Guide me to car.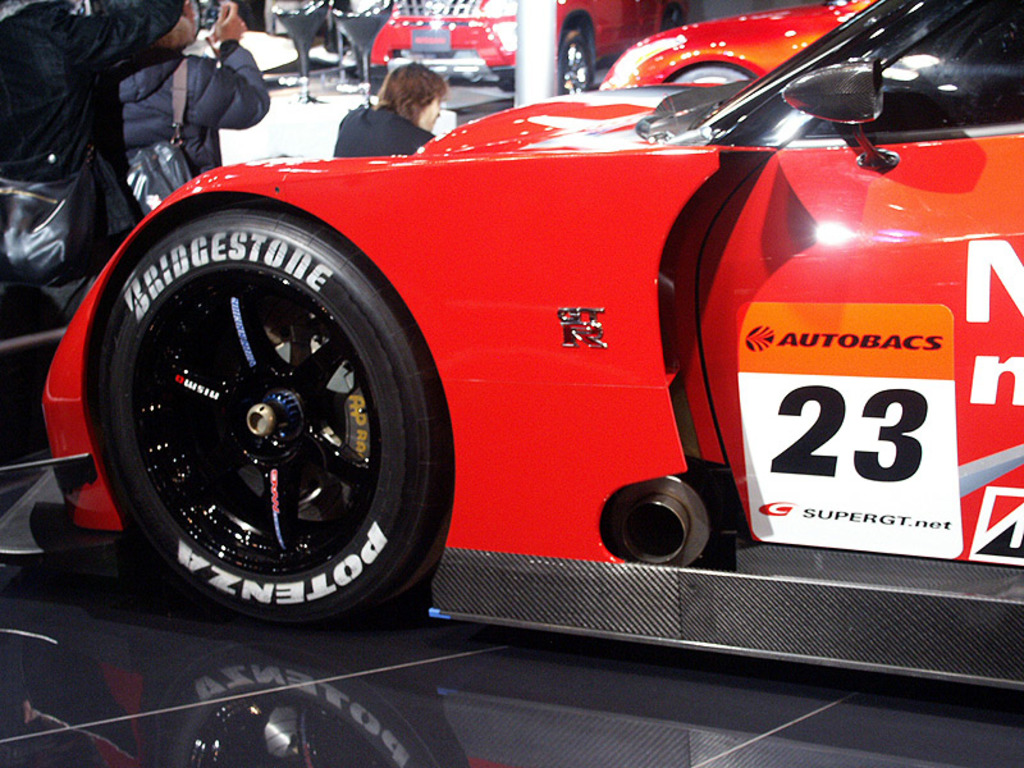
Guidance: 353/0/691/97.
